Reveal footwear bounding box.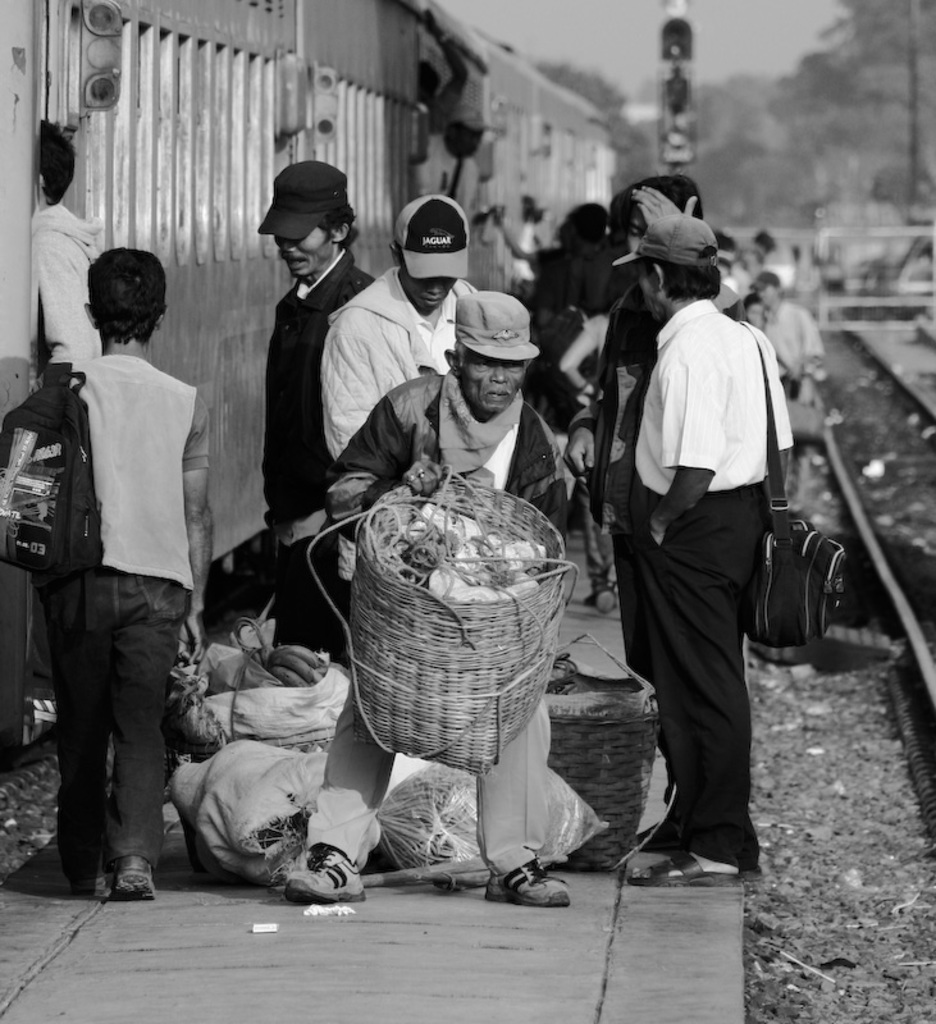
Revealed: (618, 845, 740, 891).
